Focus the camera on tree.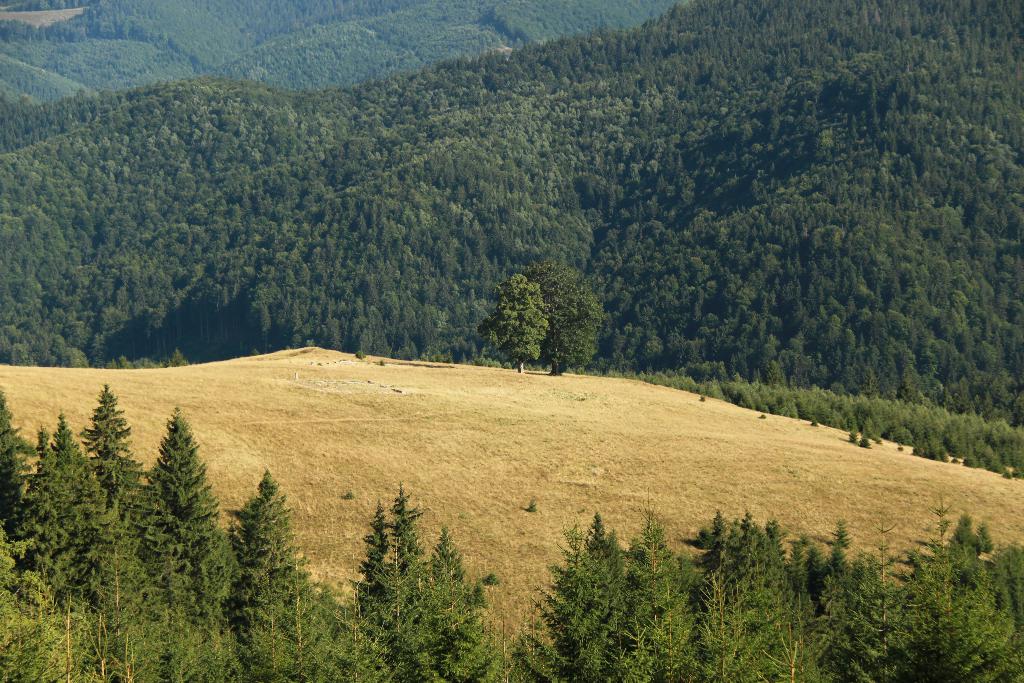
Focus region: [x1=796, y1=529, x2=852, y2=664].
